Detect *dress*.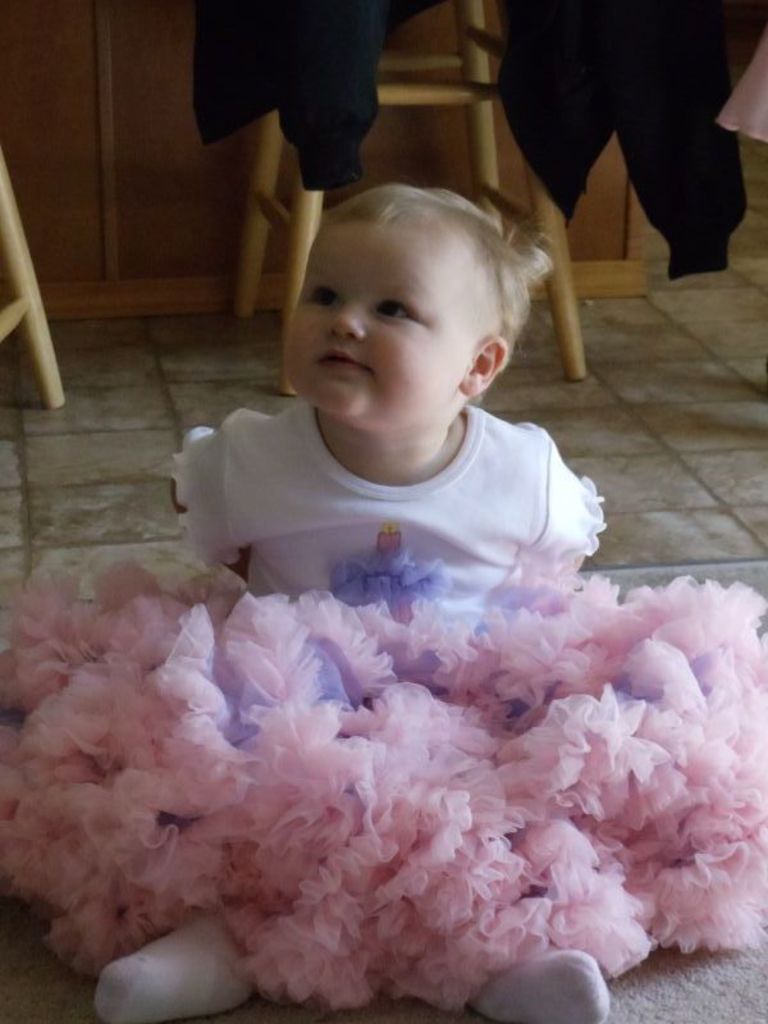
Detected at box(0, 399, 767, 1018).
